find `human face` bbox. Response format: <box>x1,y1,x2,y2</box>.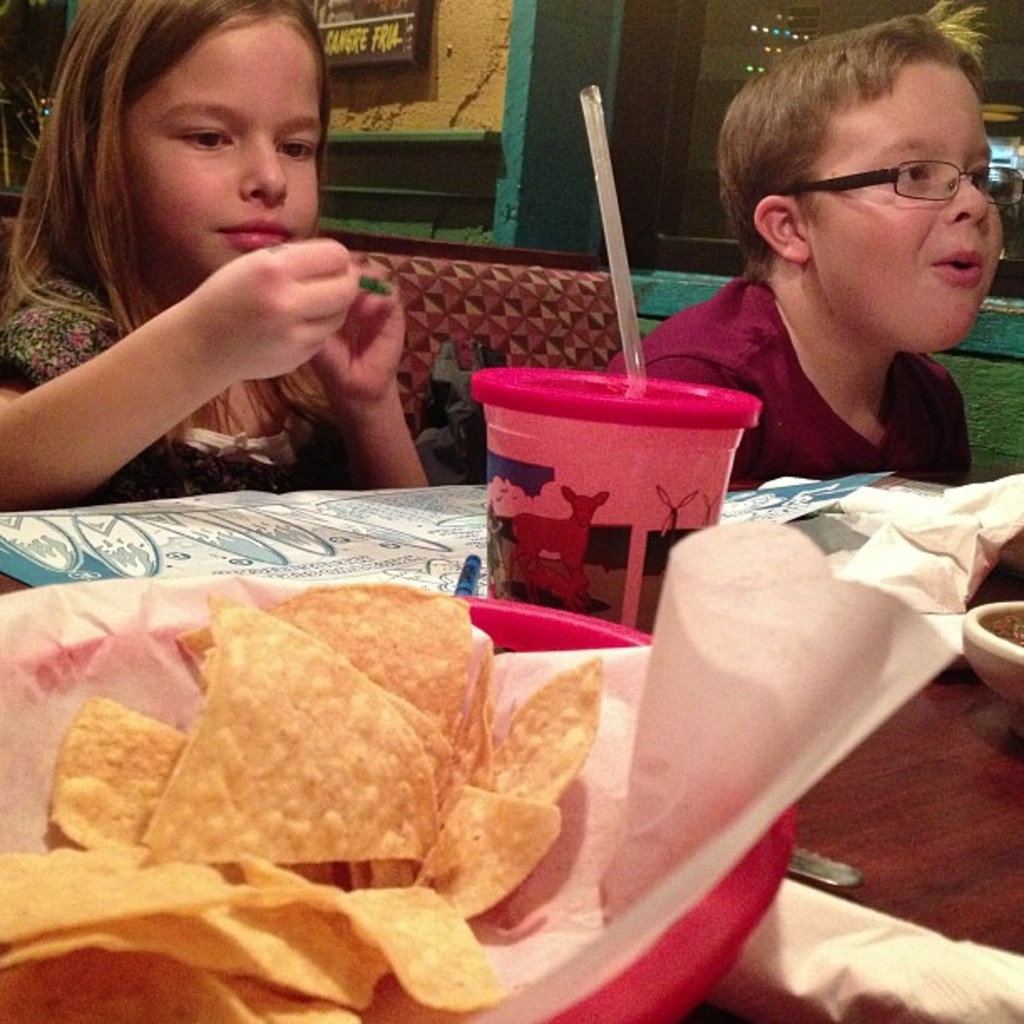
<box>125,30,320,279</box>.
